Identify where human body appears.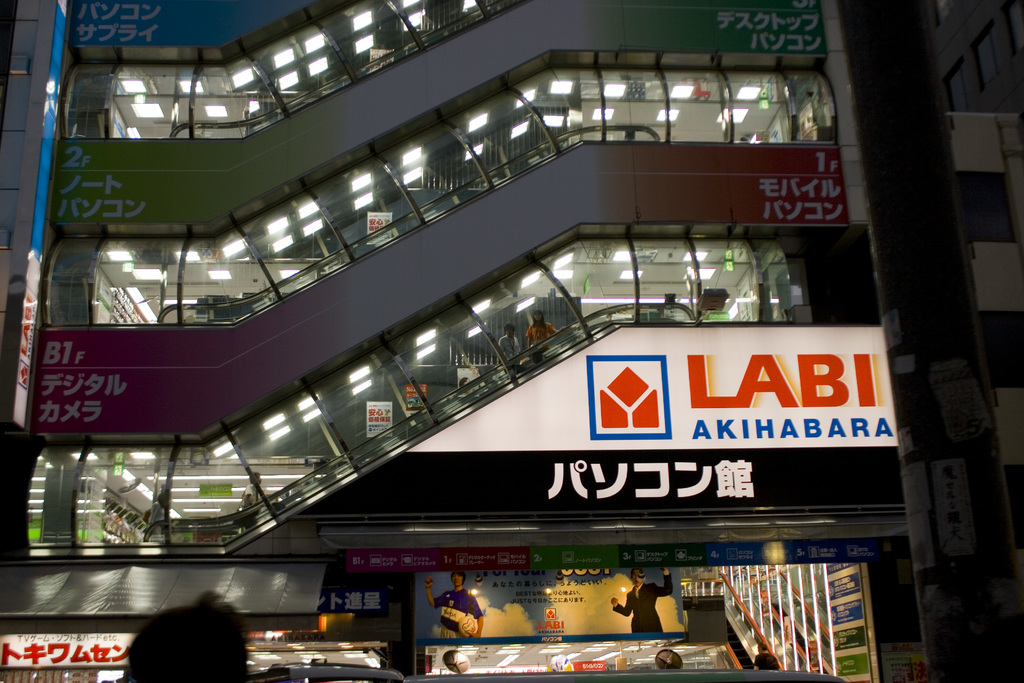
Appears at 523, 310, 565, 361.
